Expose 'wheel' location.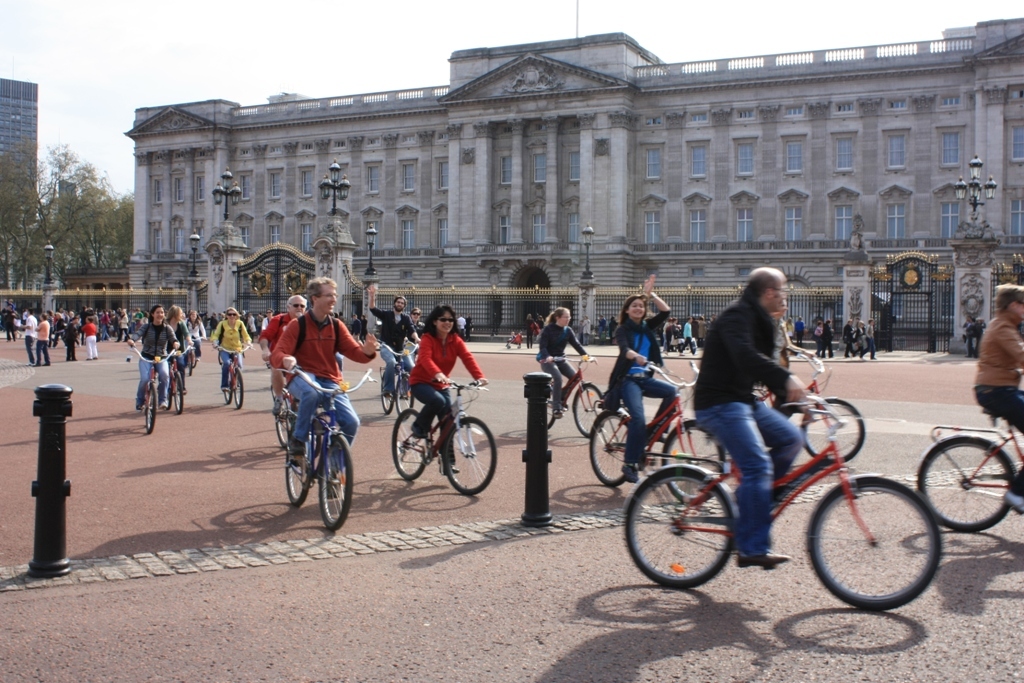
Exposed at <box>585,409,630,490</box>.
